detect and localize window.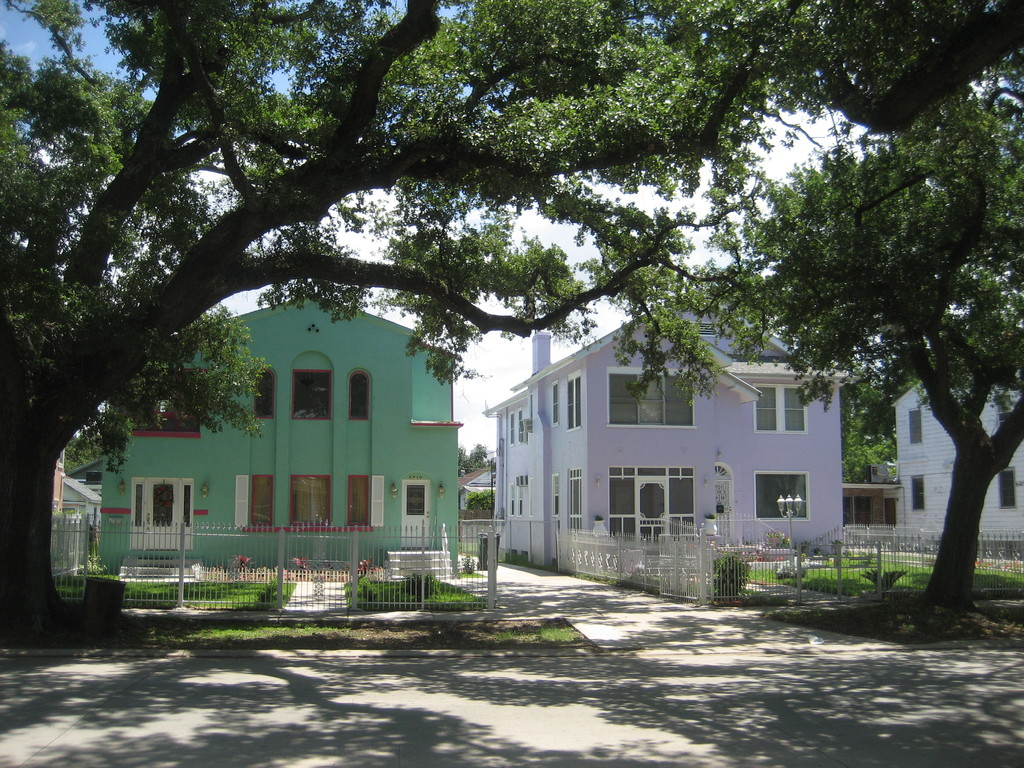
Localized at rect(550, 377, 561, 428).
